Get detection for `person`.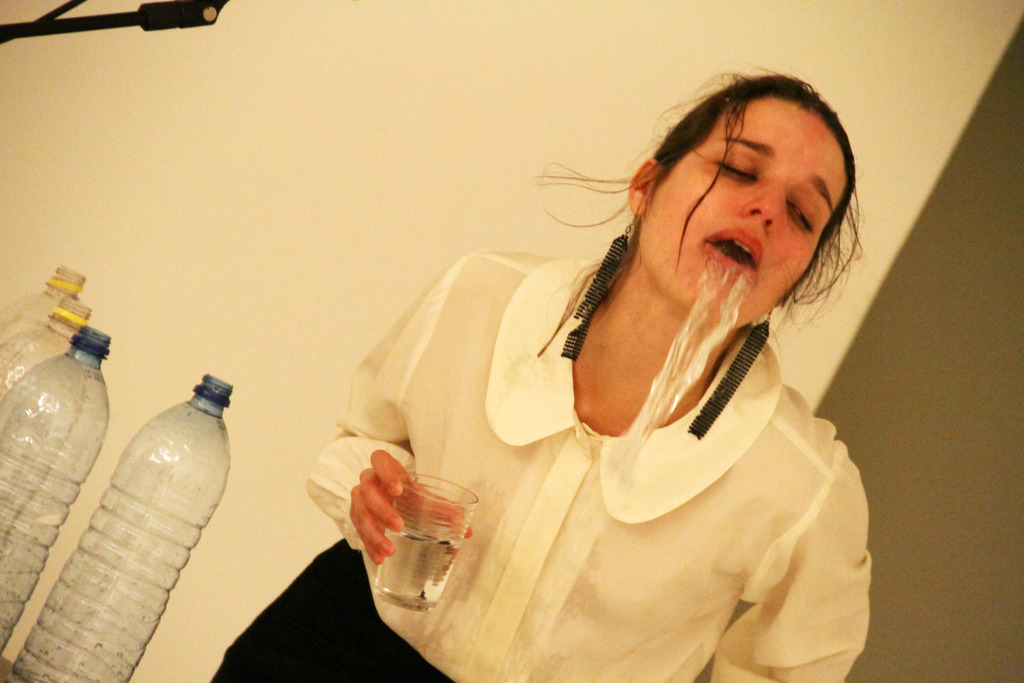
Detection: (x1=209, y1=63, x2=871, y2=682).
